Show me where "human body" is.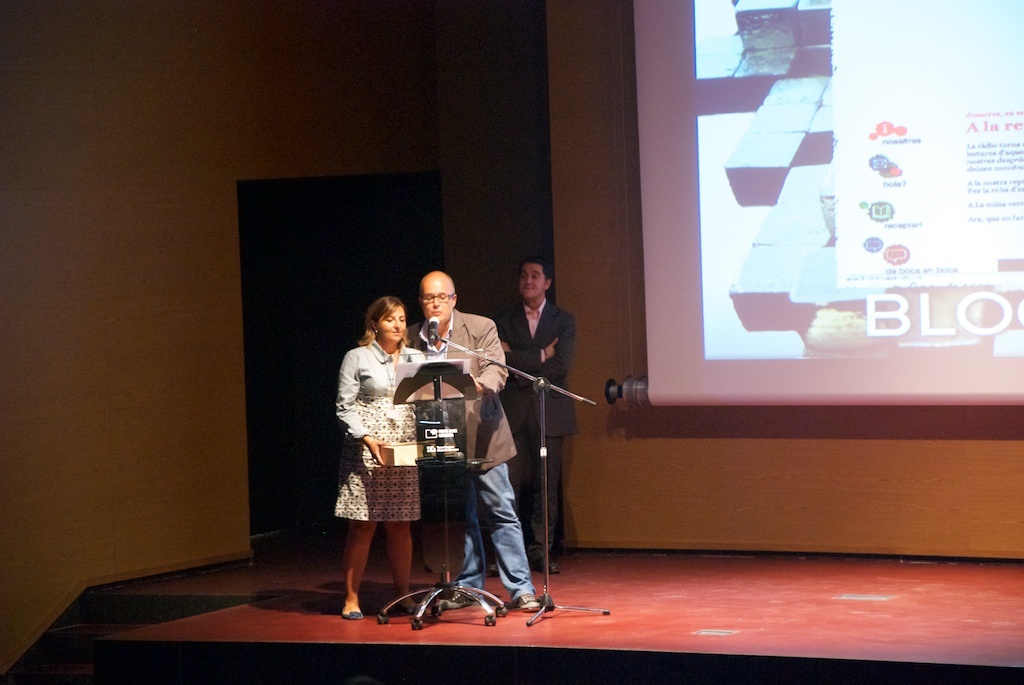
"human body" is at {"left": 488, "top": 291, "right": 578, "bottom": 579}.
